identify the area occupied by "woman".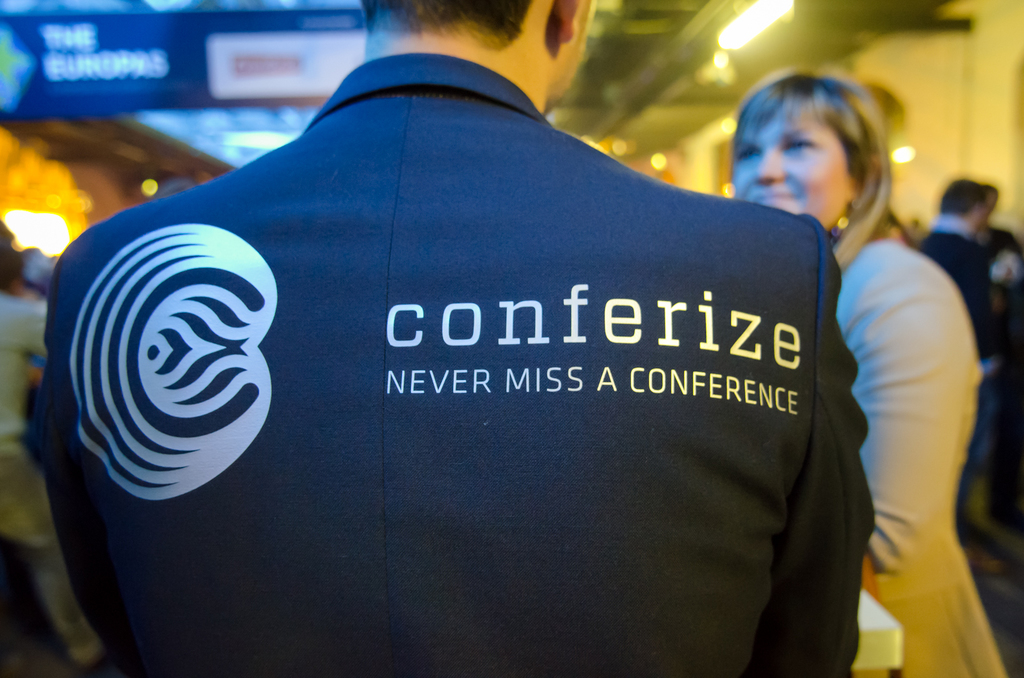
Area: left=748, top=78, right=998, bottom=670.
